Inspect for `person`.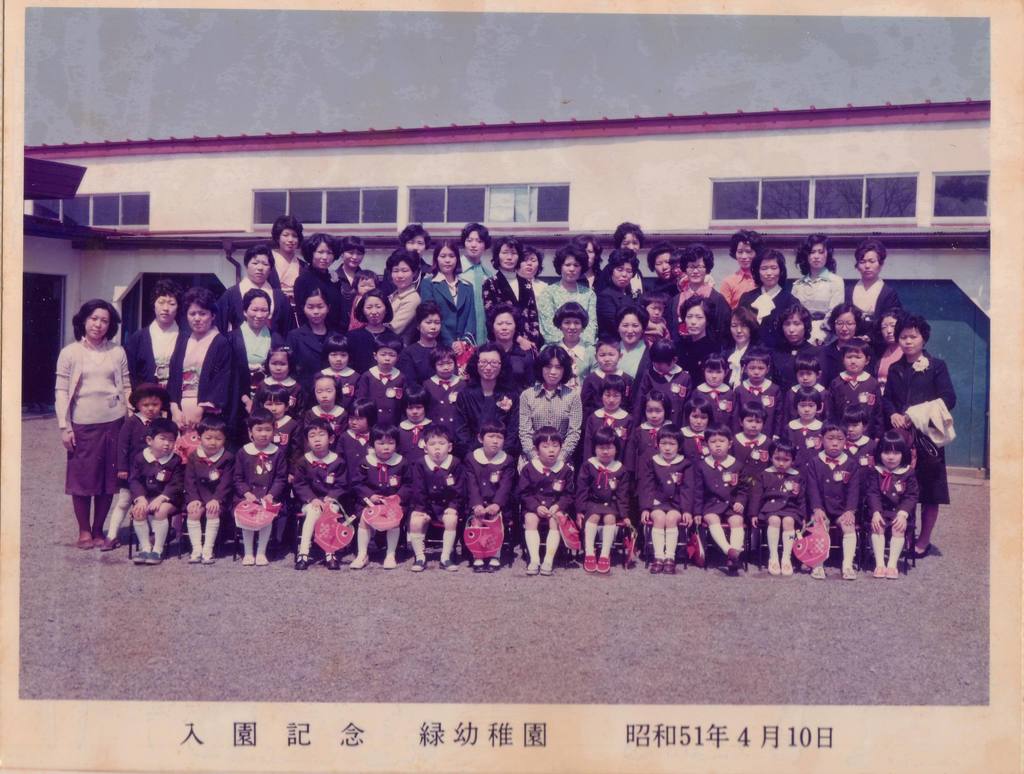
Inspection: x1=471, y1=308, x2=546, y2=391.
